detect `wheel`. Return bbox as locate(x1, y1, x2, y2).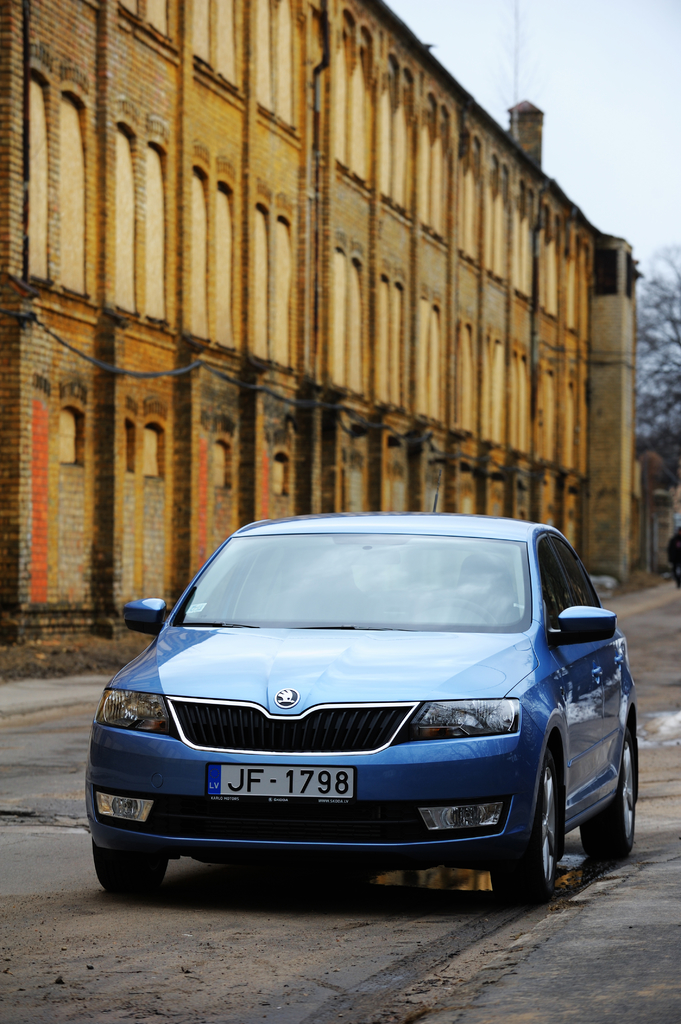
locate(495, 741, 567, 897).
